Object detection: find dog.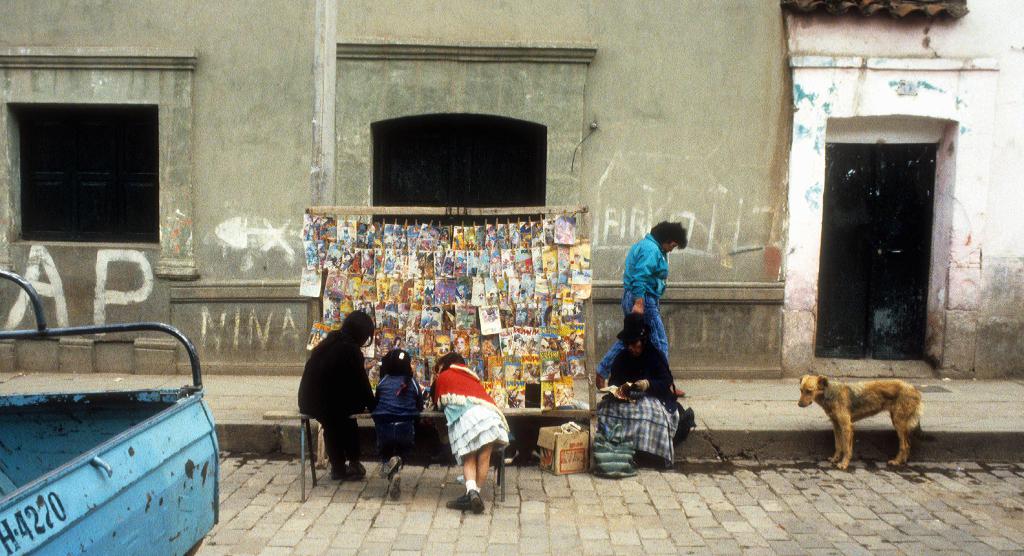
{"left": 800, "top": 373, "right": 922, "bottom": 469}.
